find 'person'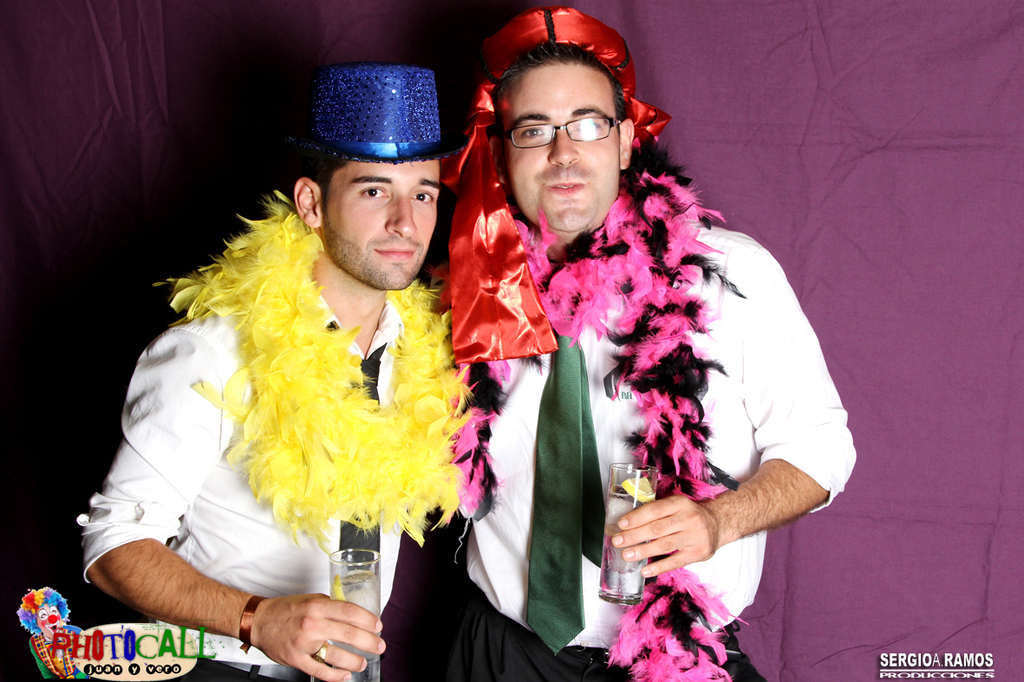
[408,0,858,681]
